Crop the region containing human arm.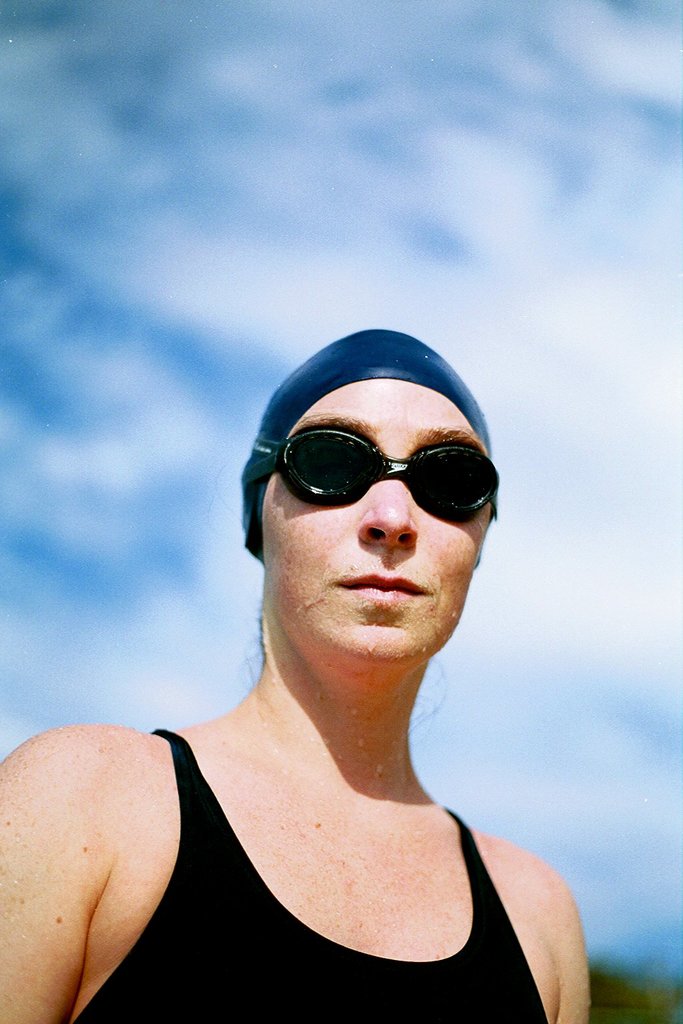
Crop region: box(558, 863, 592, 1023).
